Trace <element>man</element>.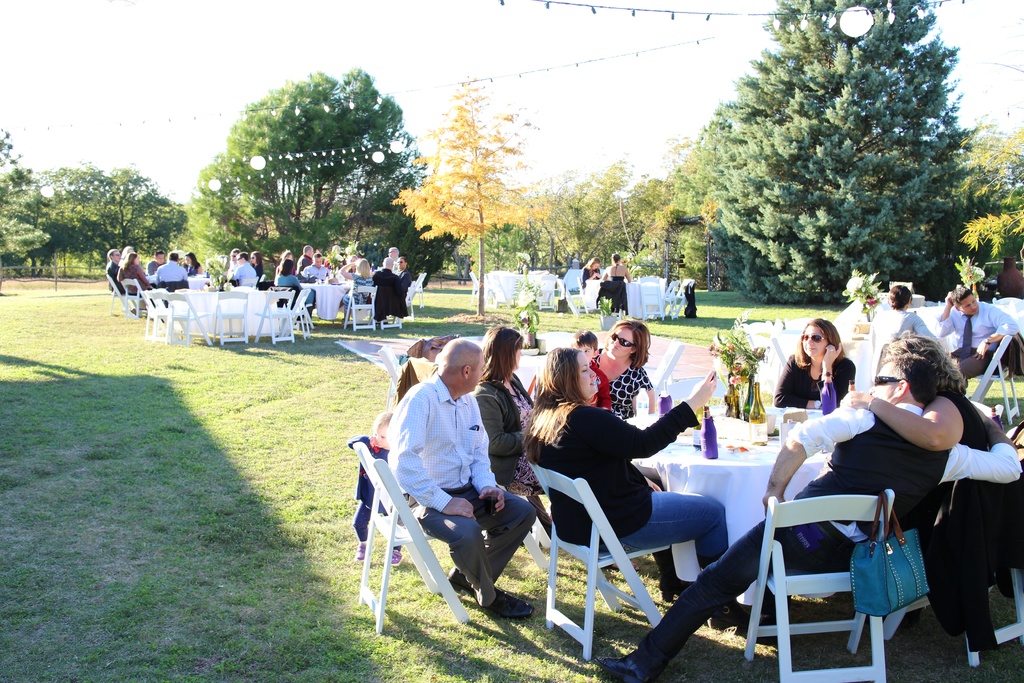
Traced to l=147, t=247, r=163, b=271.
